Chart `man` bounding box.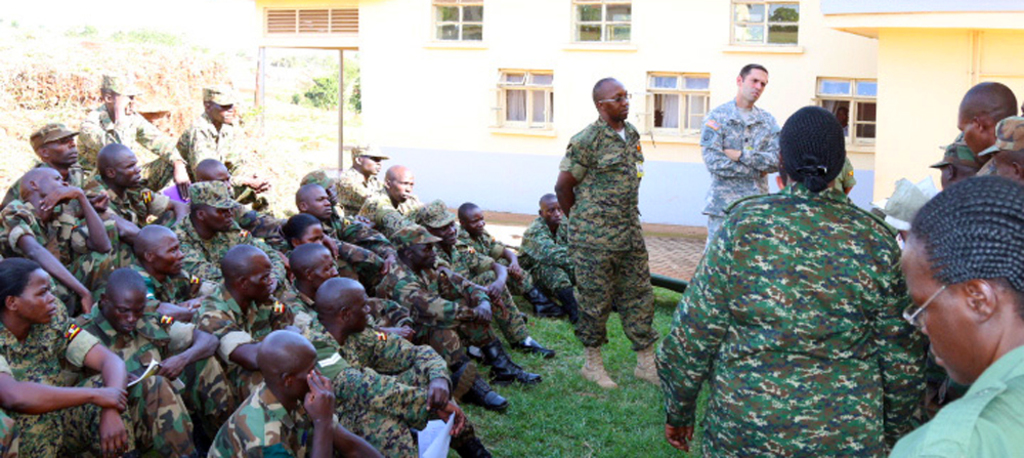
Charted: <box>374,227,543,417</box>.
